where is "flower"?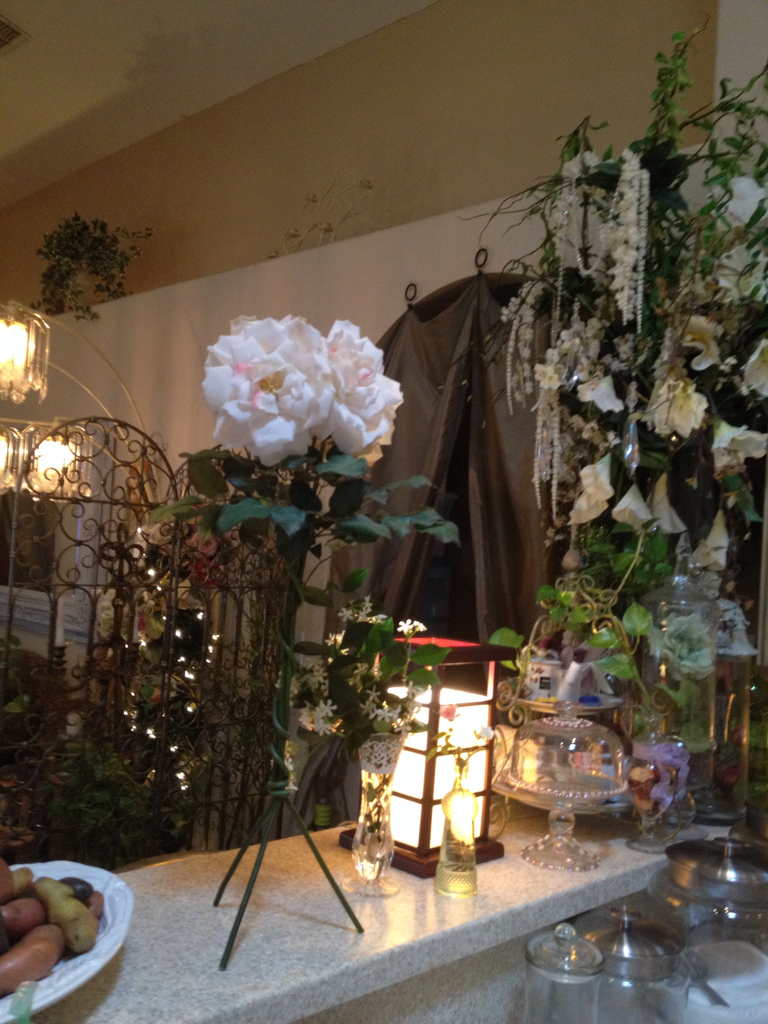
610:486:653:535.
